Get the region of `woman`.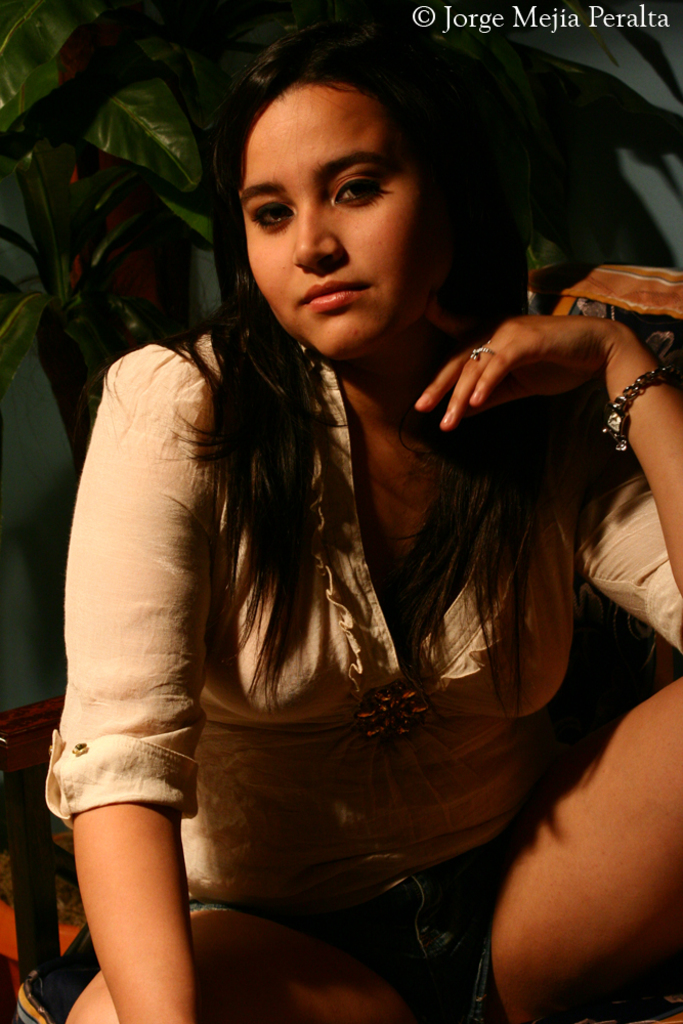
rect(41, 5, 654, 989).
